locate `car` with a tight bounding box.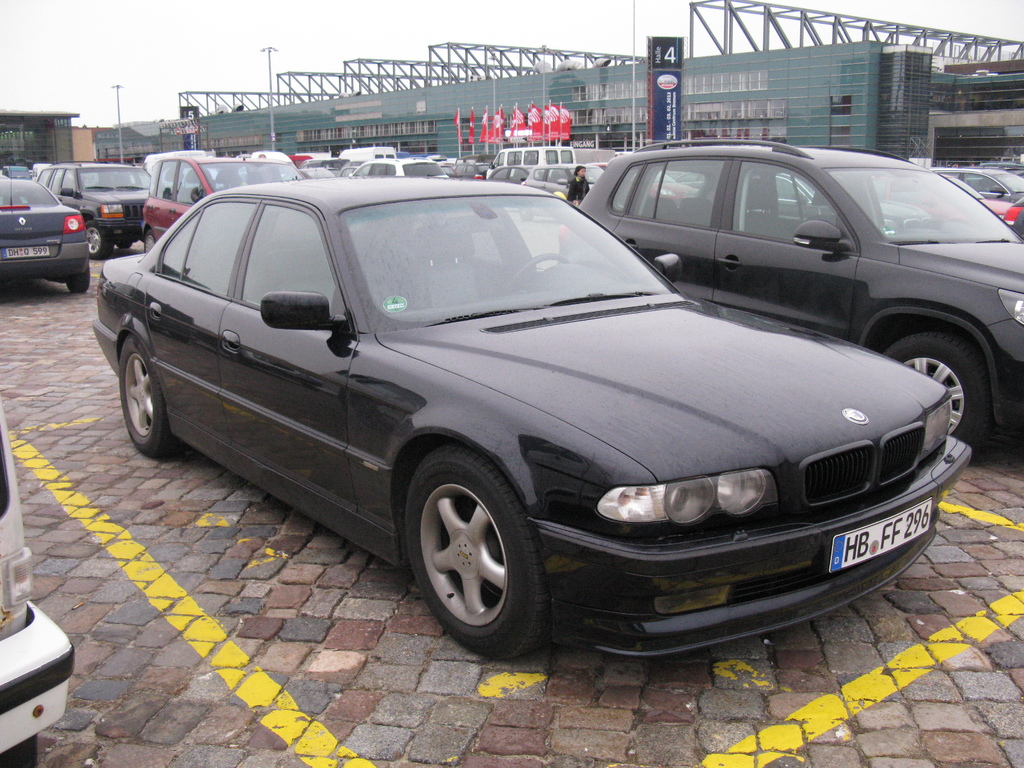
x1=1002, y1=197, x2=1023, y2=236.
